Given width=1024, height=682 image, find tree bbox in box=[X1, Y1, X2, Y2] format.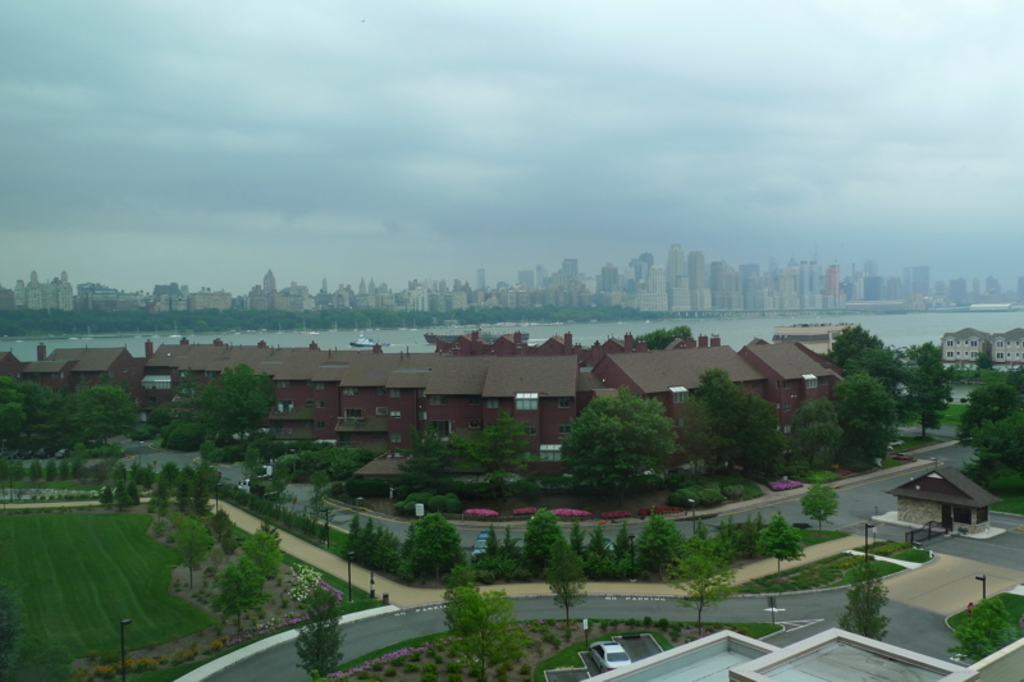
box=[168, 519, 216, 594].
